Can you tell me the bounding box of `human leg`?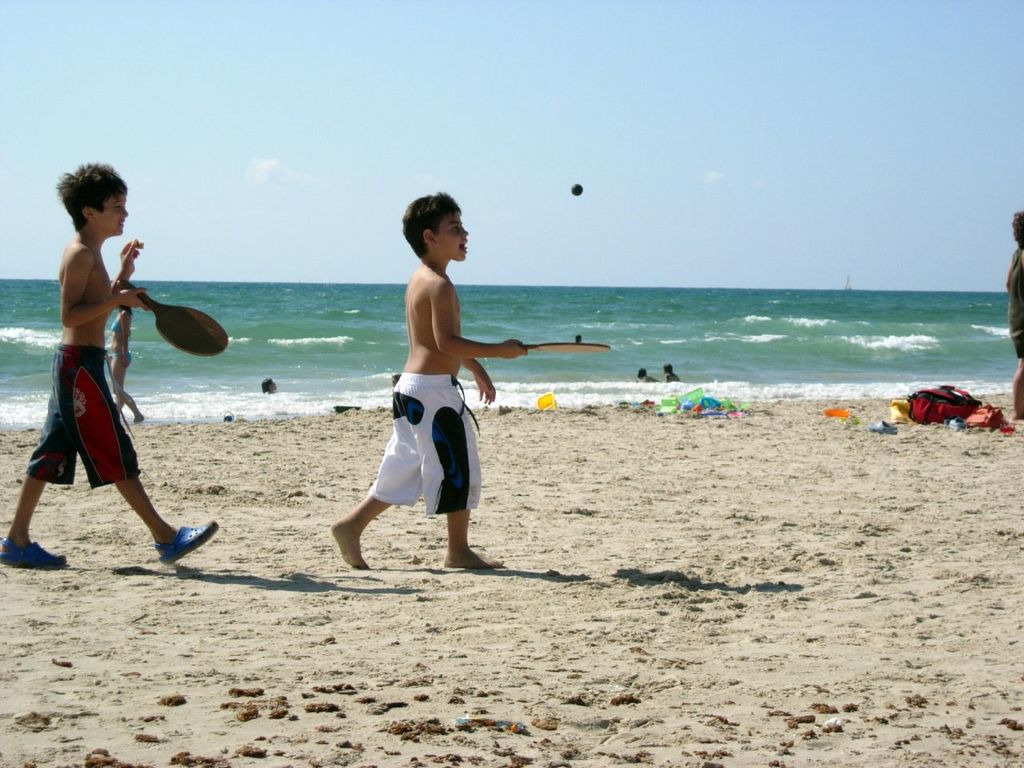
bbox(57, 345, 220, 565).
